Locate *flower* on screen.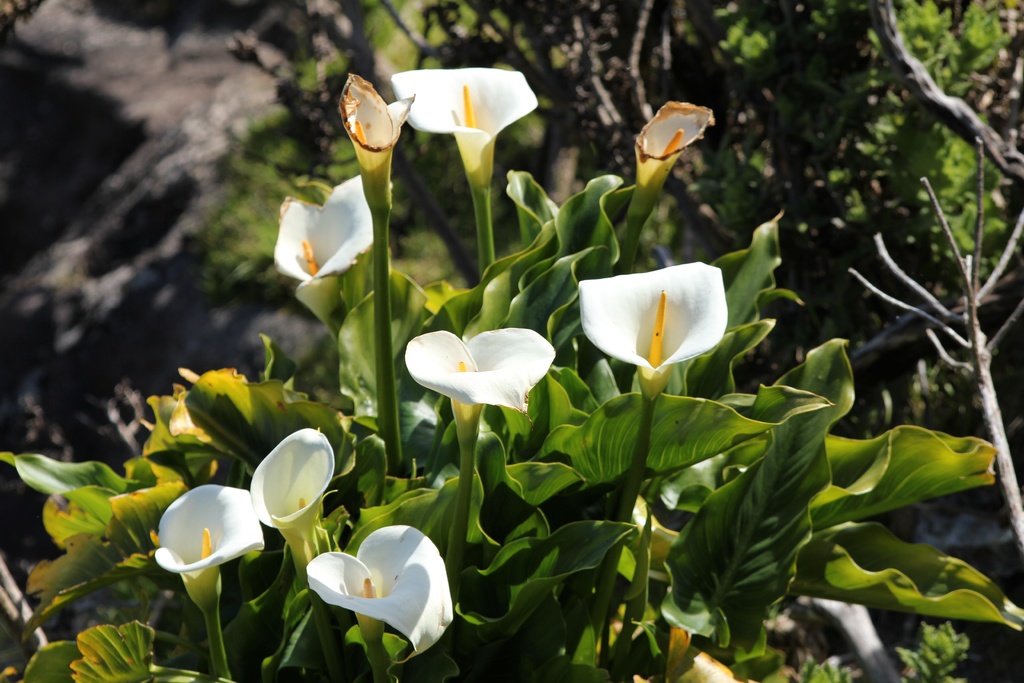
On screen at bbox=(403, 329, 560, 425).
